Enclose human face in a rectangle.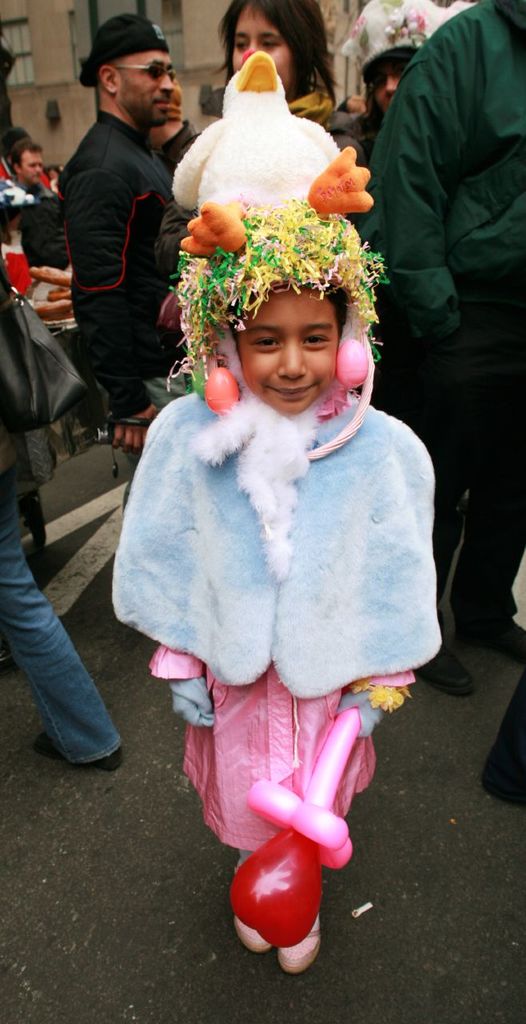
(x1=221, y1=290, x2=342, y2=421).
